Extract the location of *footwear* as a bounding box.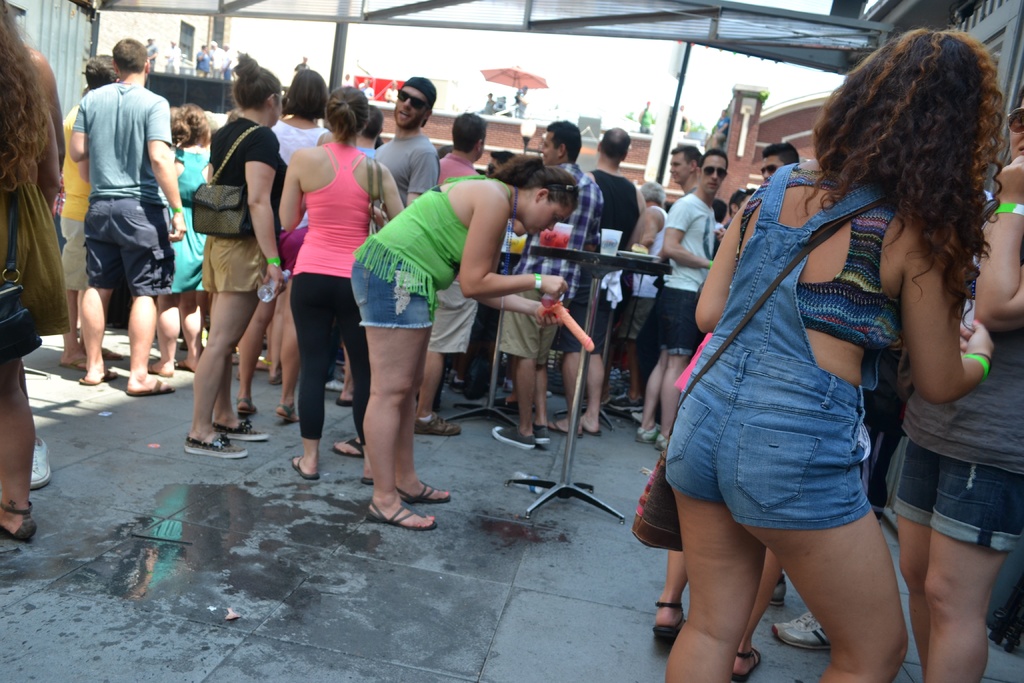
[390,479,451,502].
